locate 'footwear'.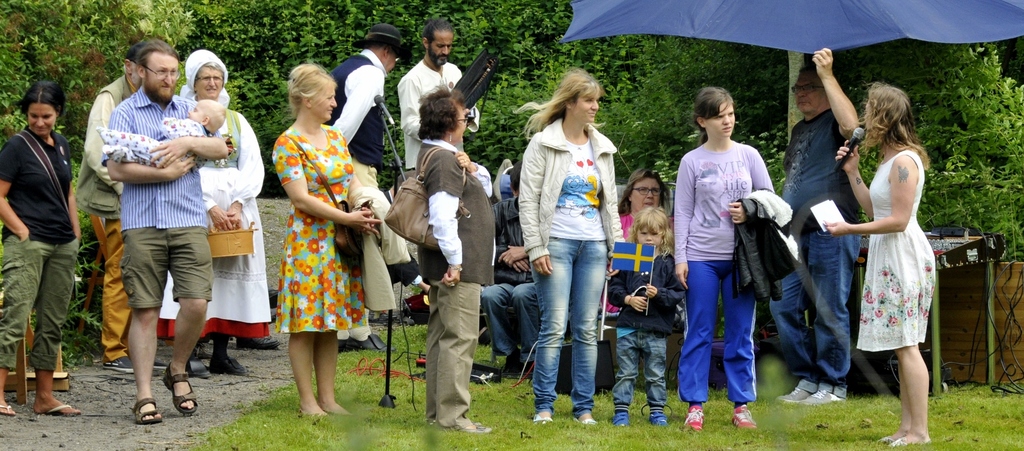
Bounding box: pyautogui.locateOnScreen(890, 431, 928, 446).
